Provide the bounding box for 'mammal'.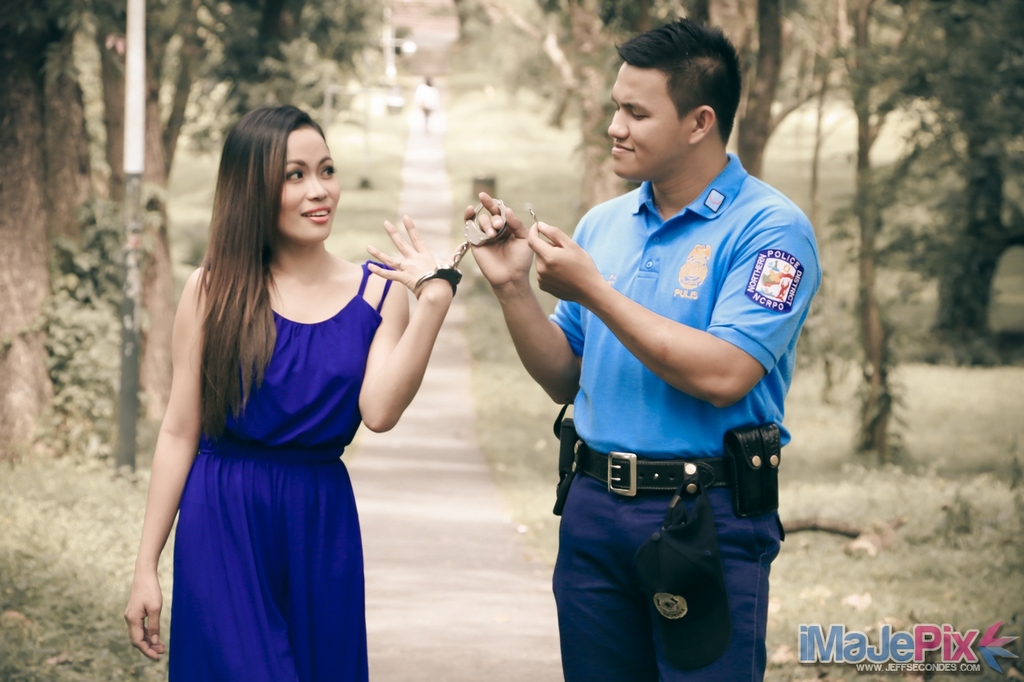
[x1=123, y1=99, x2=464, y2=681].
